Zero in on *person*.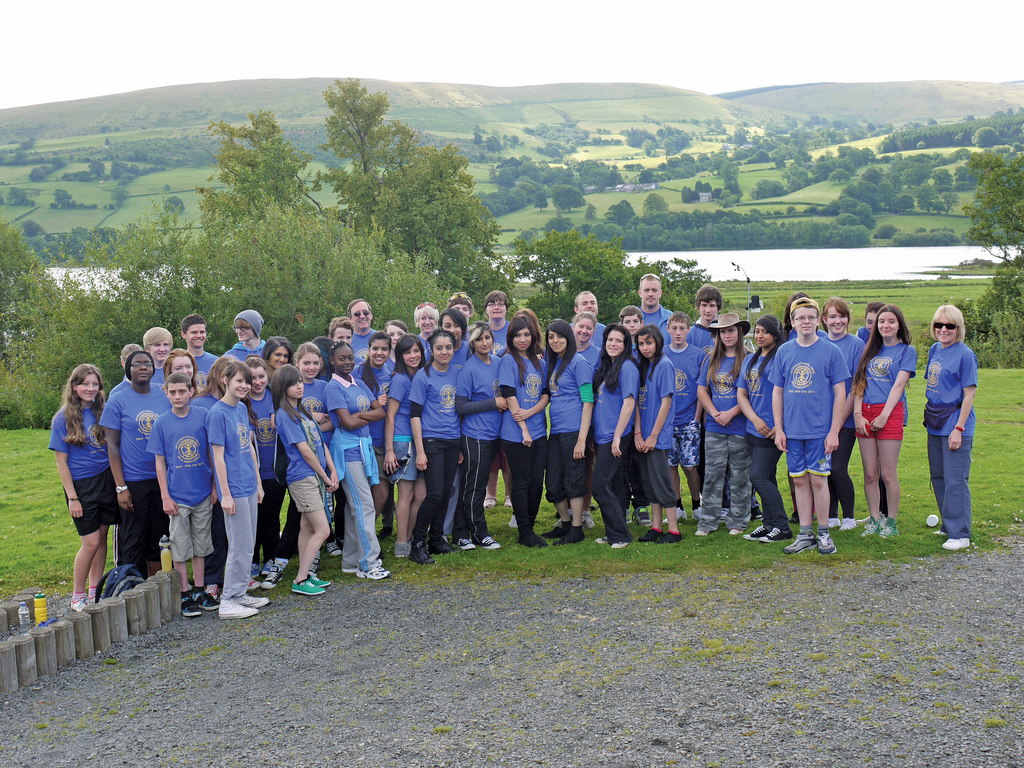
Zeroed in: <bbox>199, 359, 269, 622</bbox>.
